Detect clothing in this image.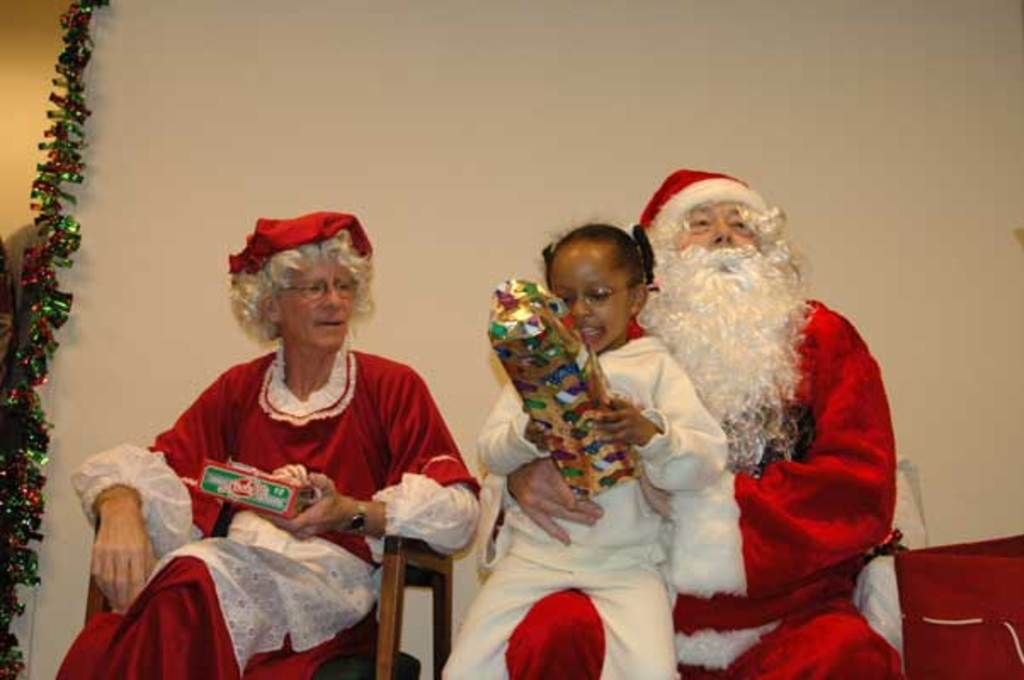
Detection: <region>75, 342, 500, 678</region>.
